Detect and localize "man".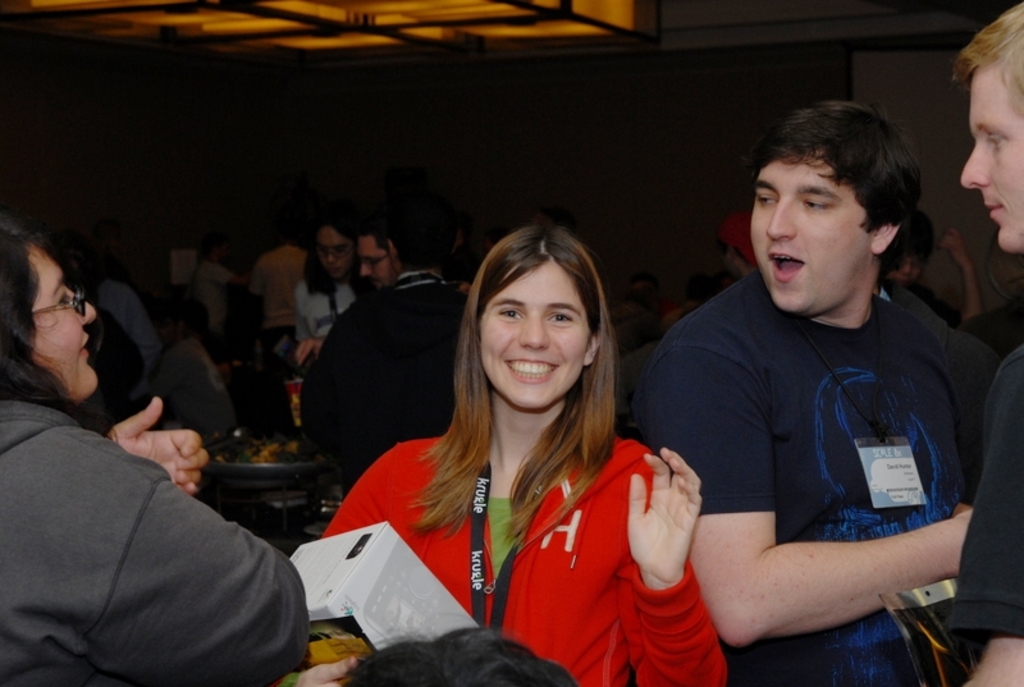
Localized at {"x1": 628, "y1": 271, "x2": 682, "y2": 317}.
